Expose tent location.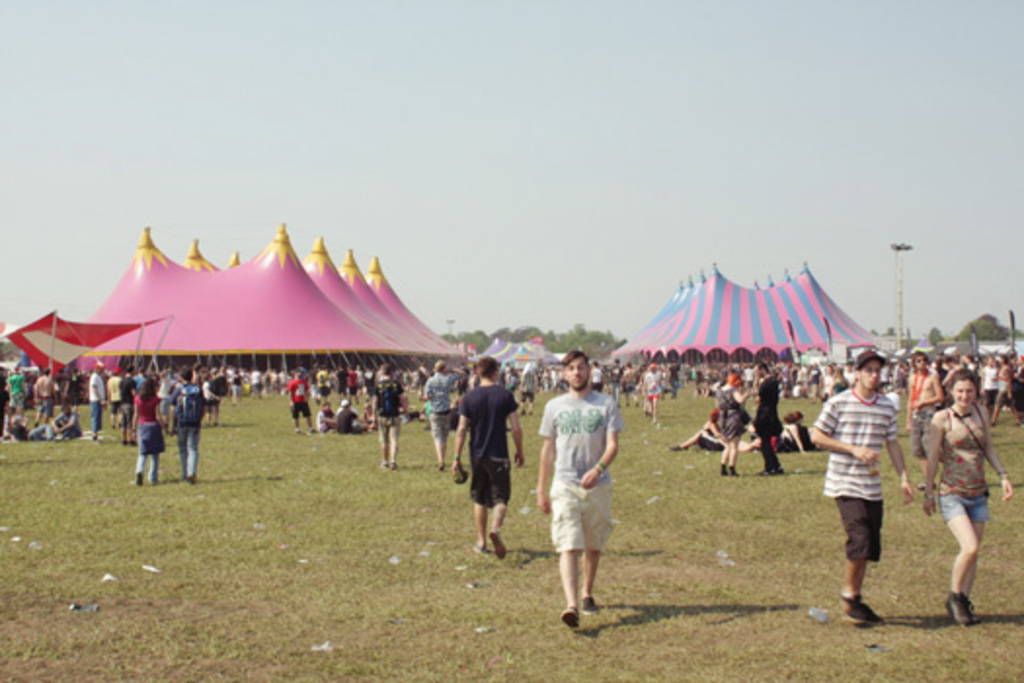
Exposed at (left=0, top=221, right=482, bottom=400).
